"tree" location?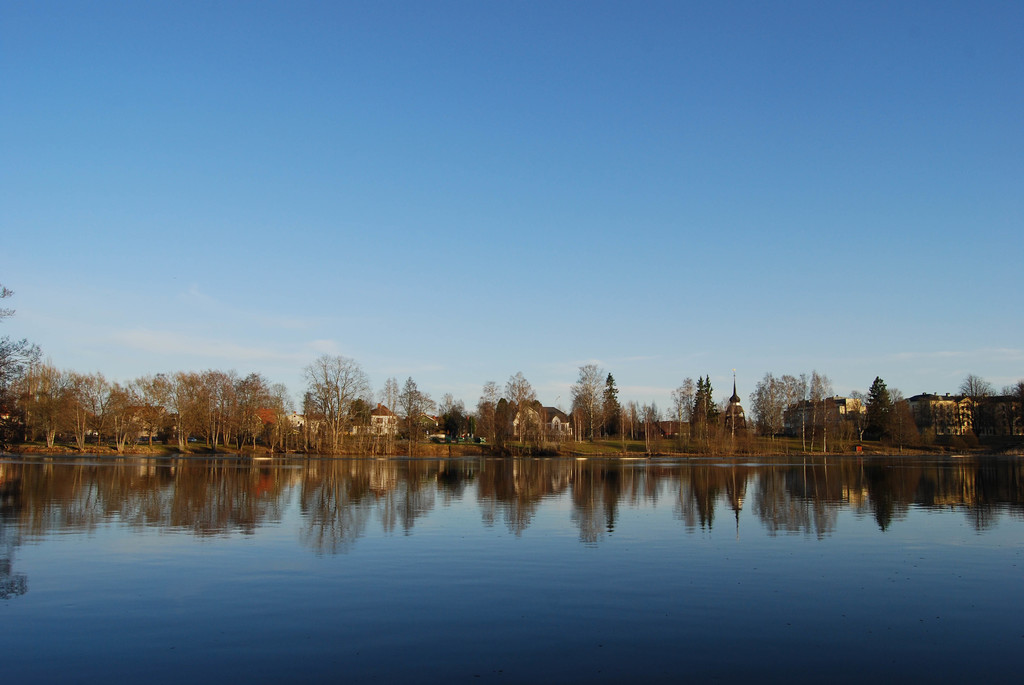
left=957, top=370, right=998, bottom=399
